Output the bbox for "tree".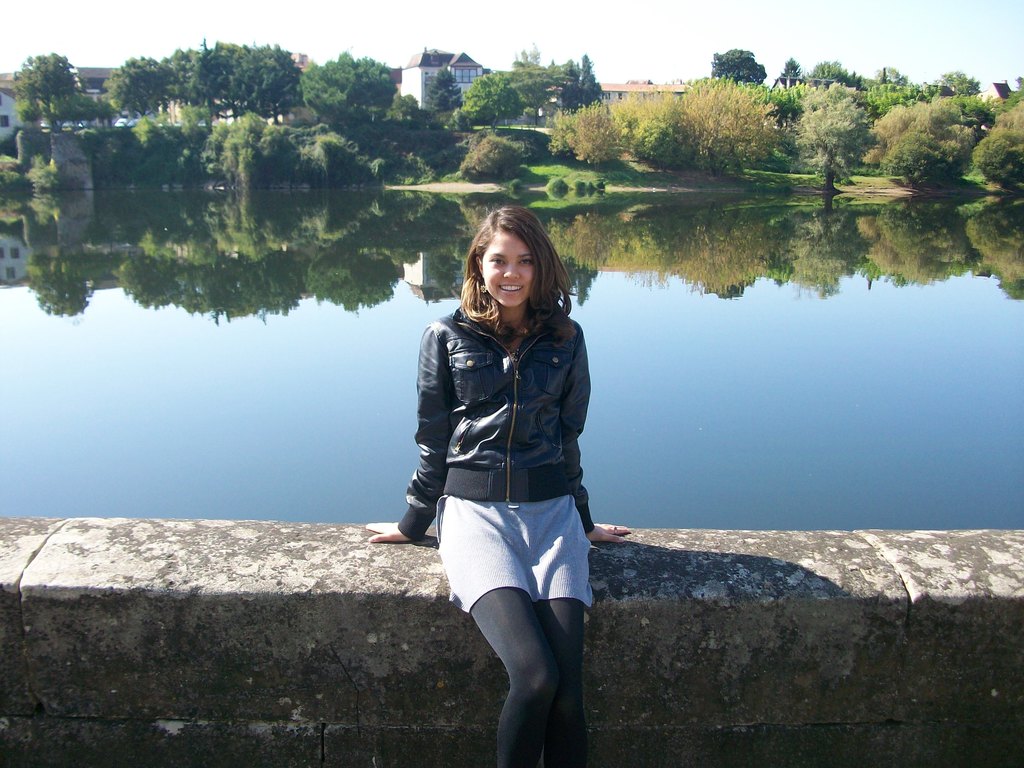
Rect(506, 42, 566, 131).
